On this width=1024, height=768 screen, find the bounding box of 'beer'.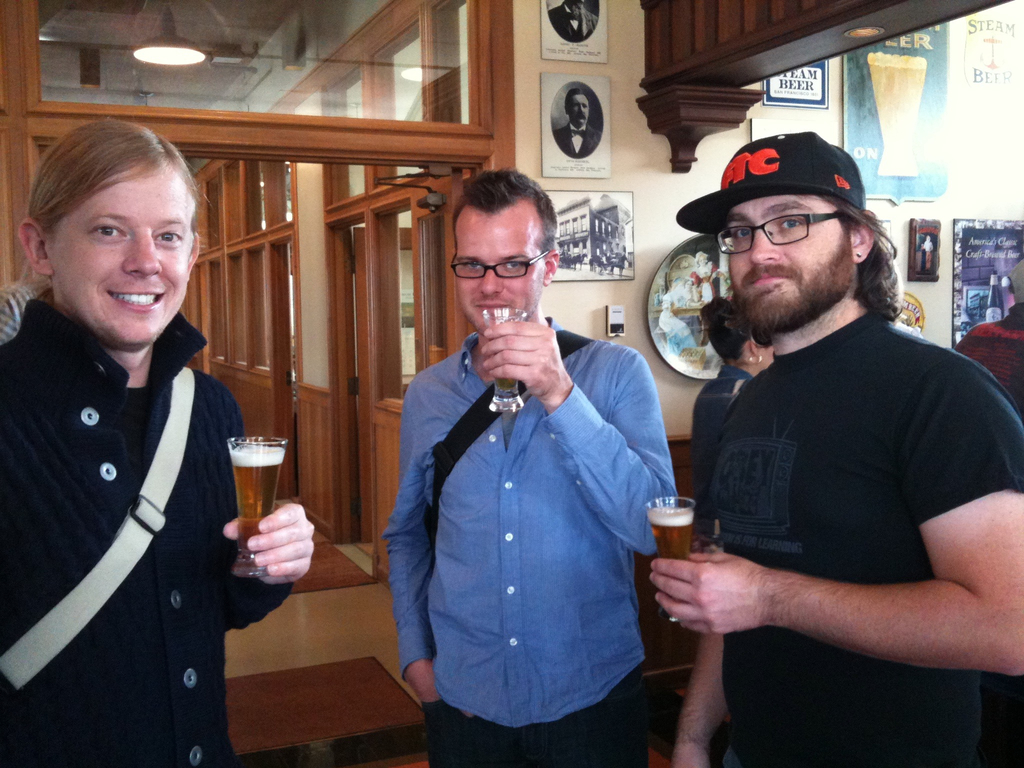
Bounding box: locate(226, 436, 290, 577).
